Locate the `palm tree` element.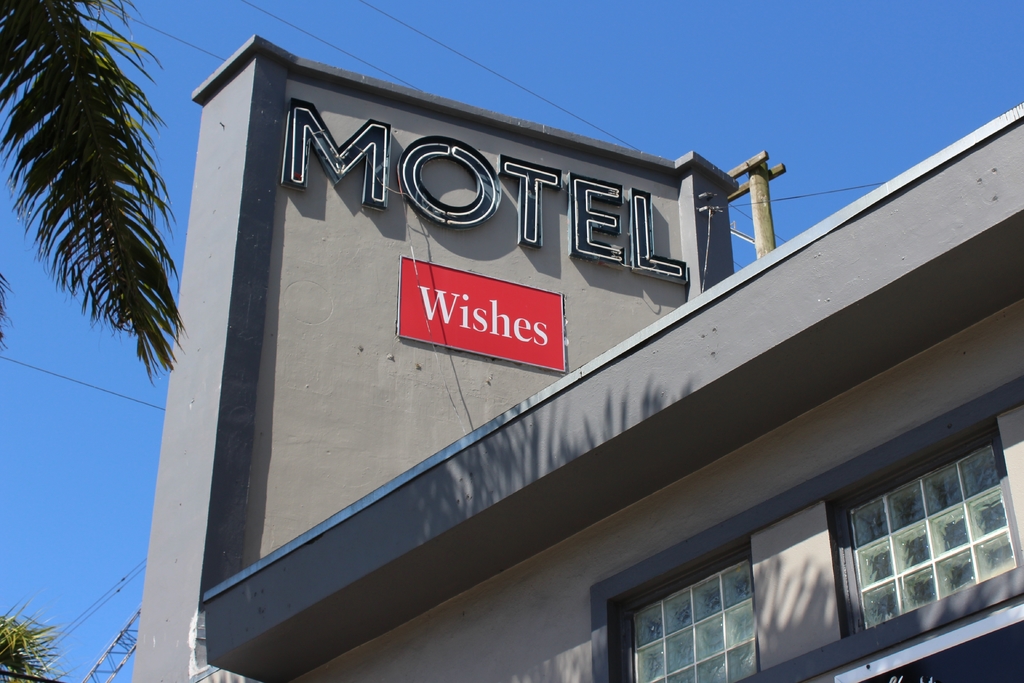
Element bbox: (left=0, top=0, right=184, bottom=368).
